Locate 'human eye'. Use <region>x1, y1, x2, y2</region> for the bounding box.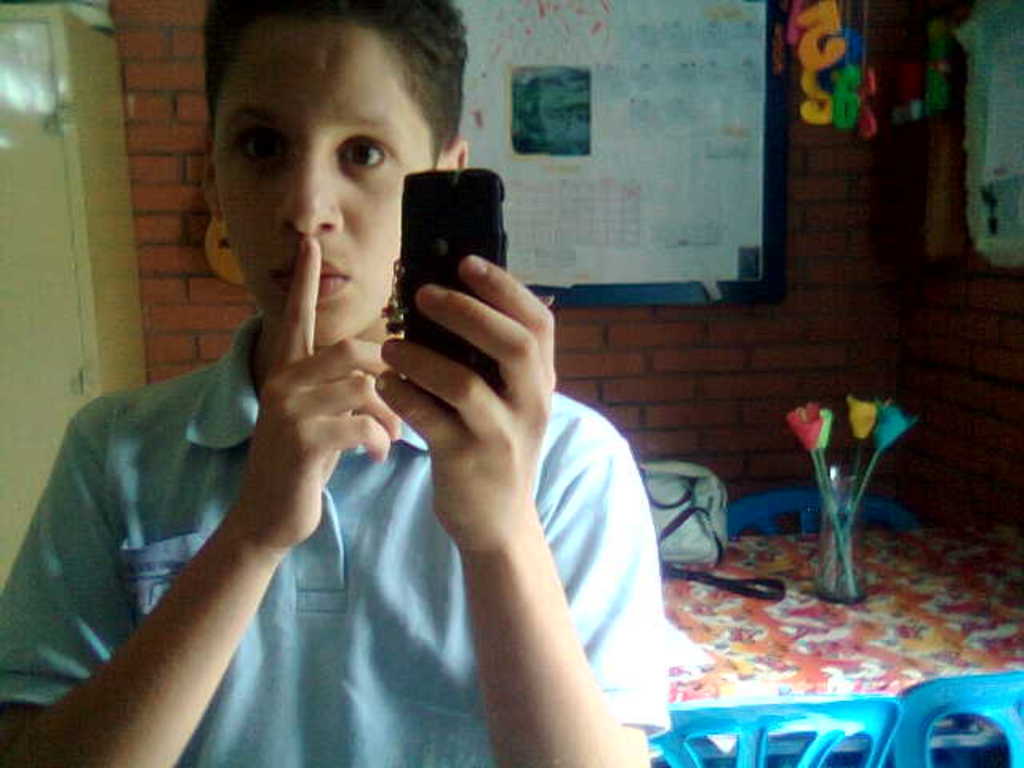
<region>334, 123, 394, 178</region>.
